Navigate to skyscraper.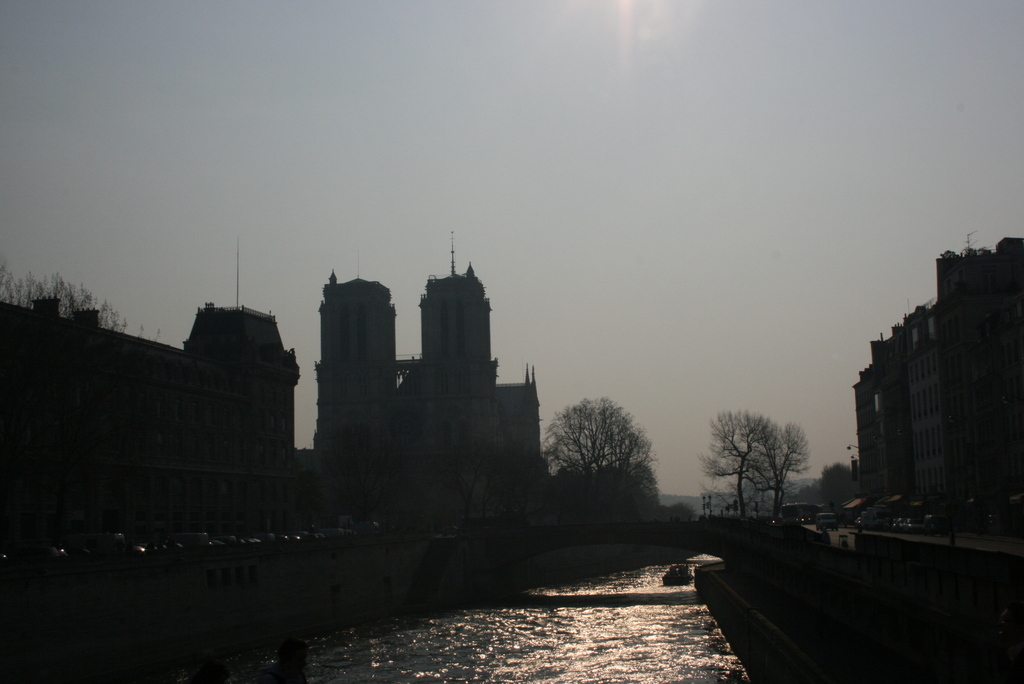
Navigation target: locate(303, 234, 405, 512).
